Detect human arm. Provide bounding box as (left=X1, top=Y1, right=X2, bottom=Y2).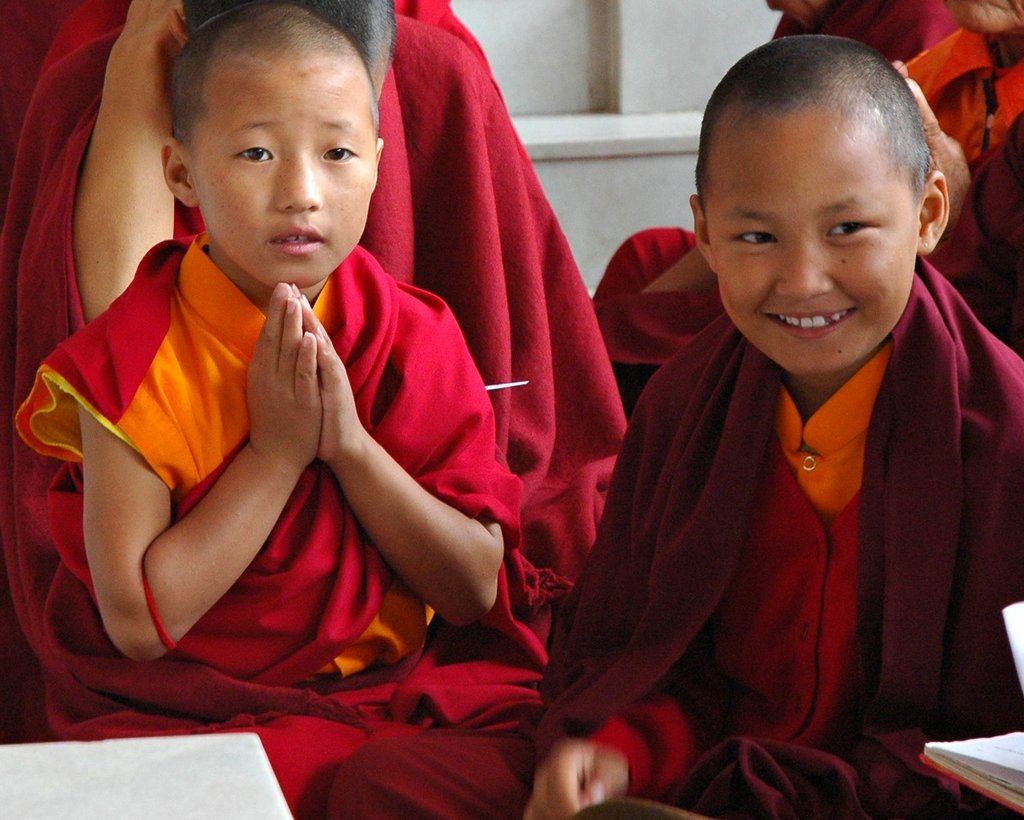
(left=60, top=0, right=201, bottom=340).
